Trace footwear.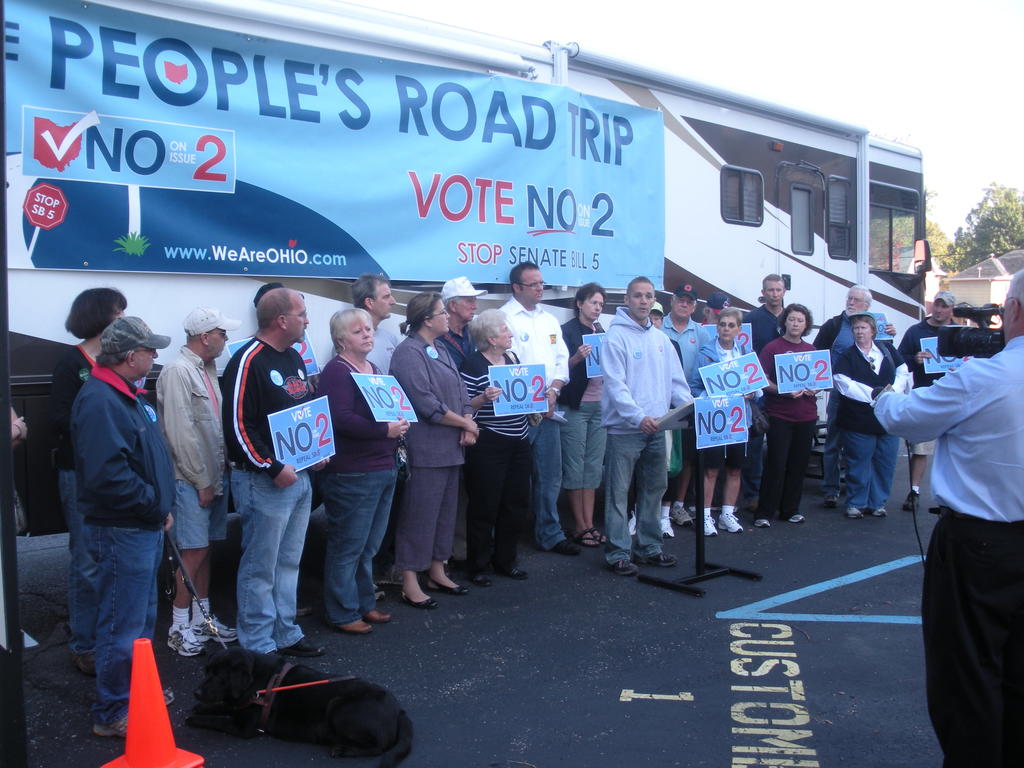
Traced to (left=594, top=528, right=610, bottom=548).
